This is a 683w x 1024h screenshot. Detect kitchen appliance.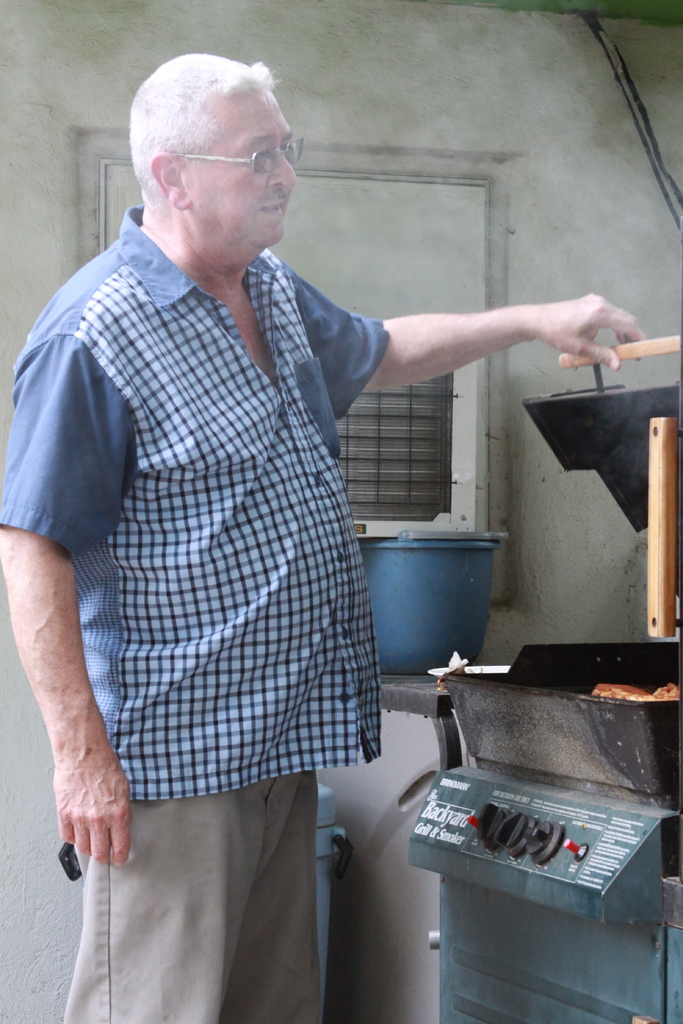
pyautogui.locateOnScreen(412, 337, 682, 1023).
